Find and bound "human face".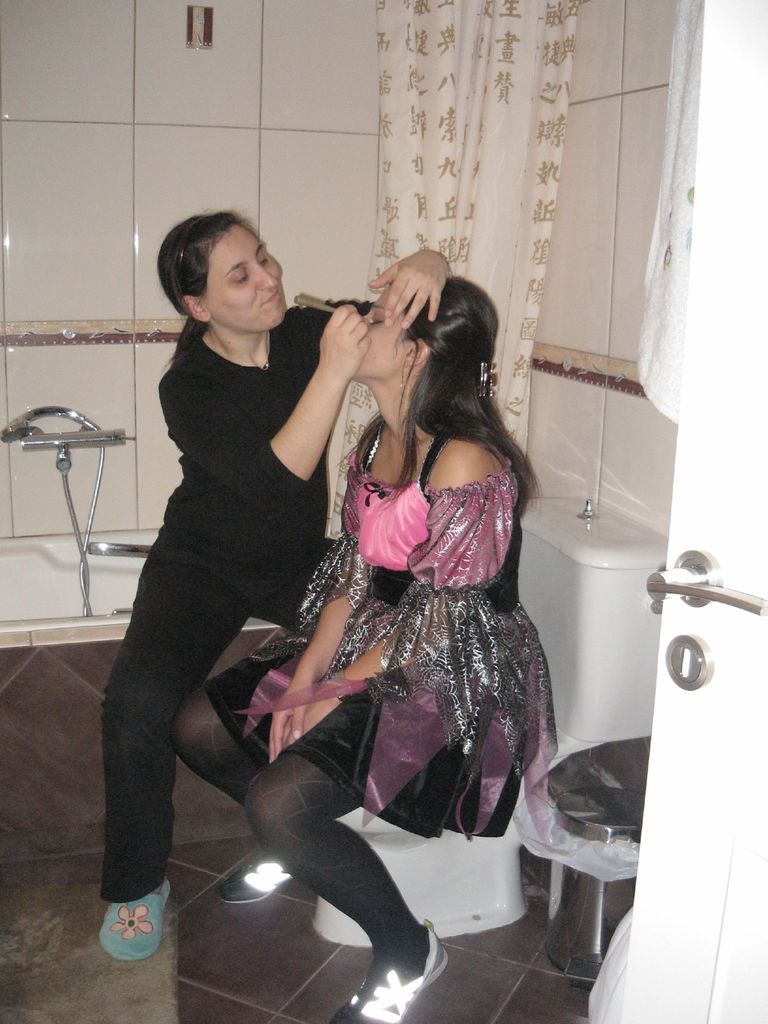
Bound: [left=198, top=223, right=284, bottom=333].
